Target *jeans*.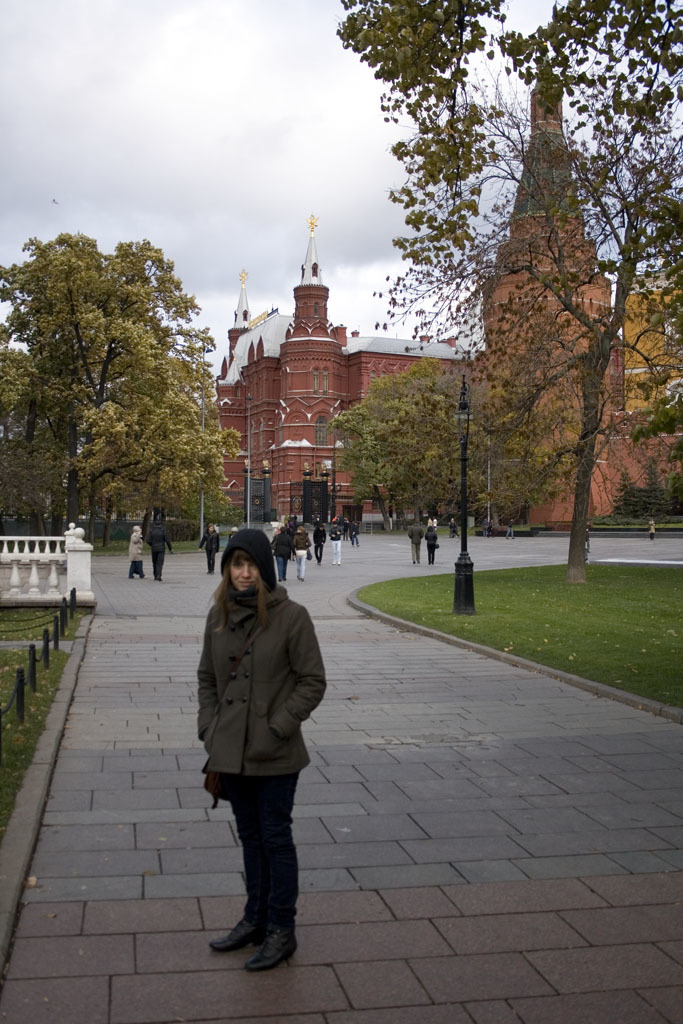
Target region: 211:769:308:967.
